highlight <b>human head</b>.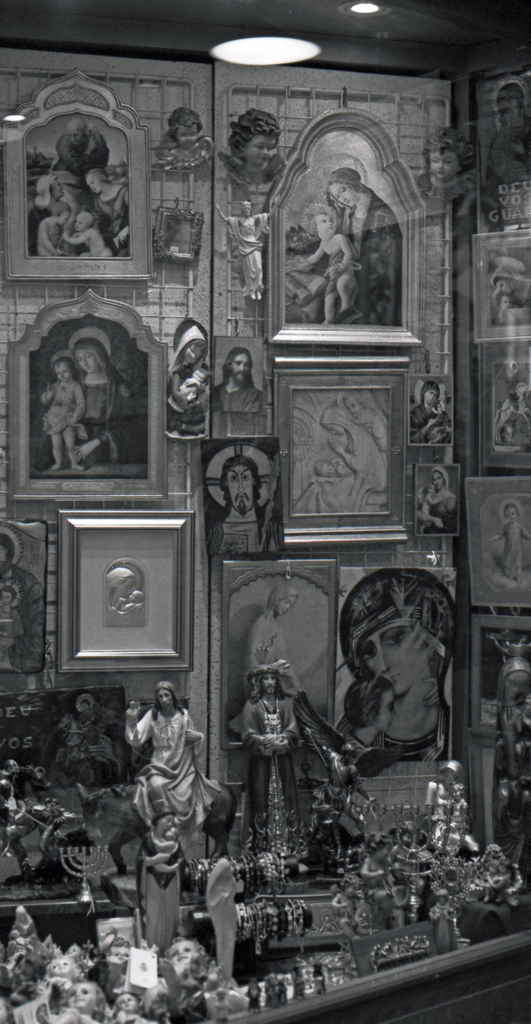
Highlighted region: locate(438, 760, 466, 787).
